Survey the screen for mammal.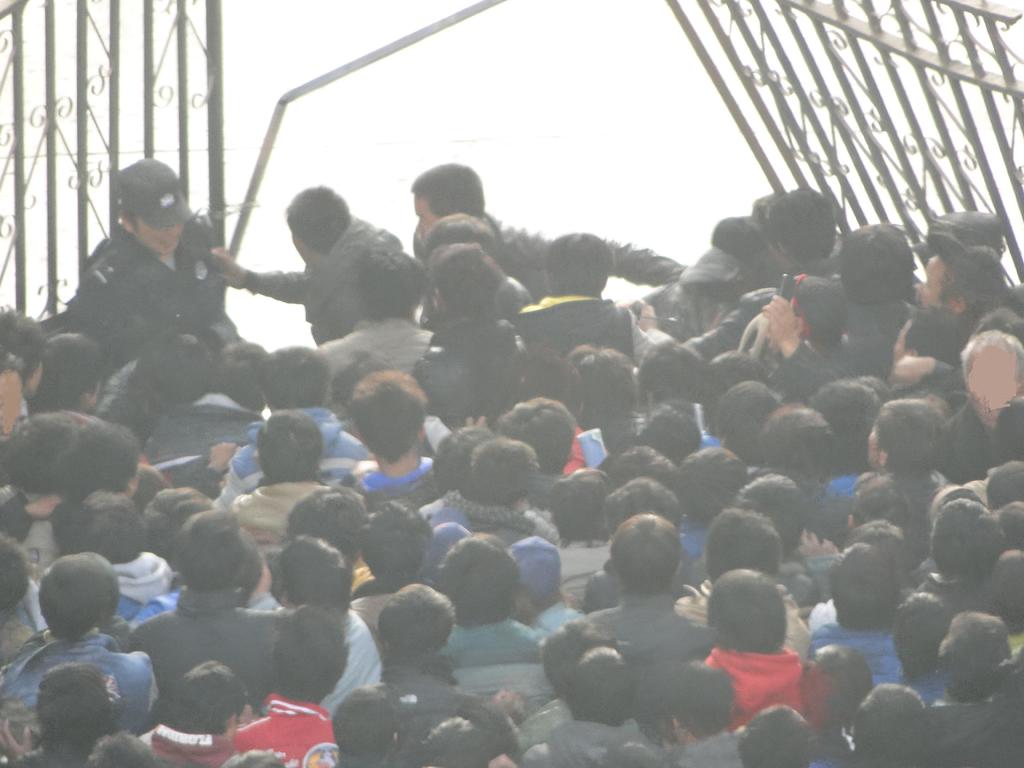
Survey found: (left=947, top=302, right=1023, bottom=474).
